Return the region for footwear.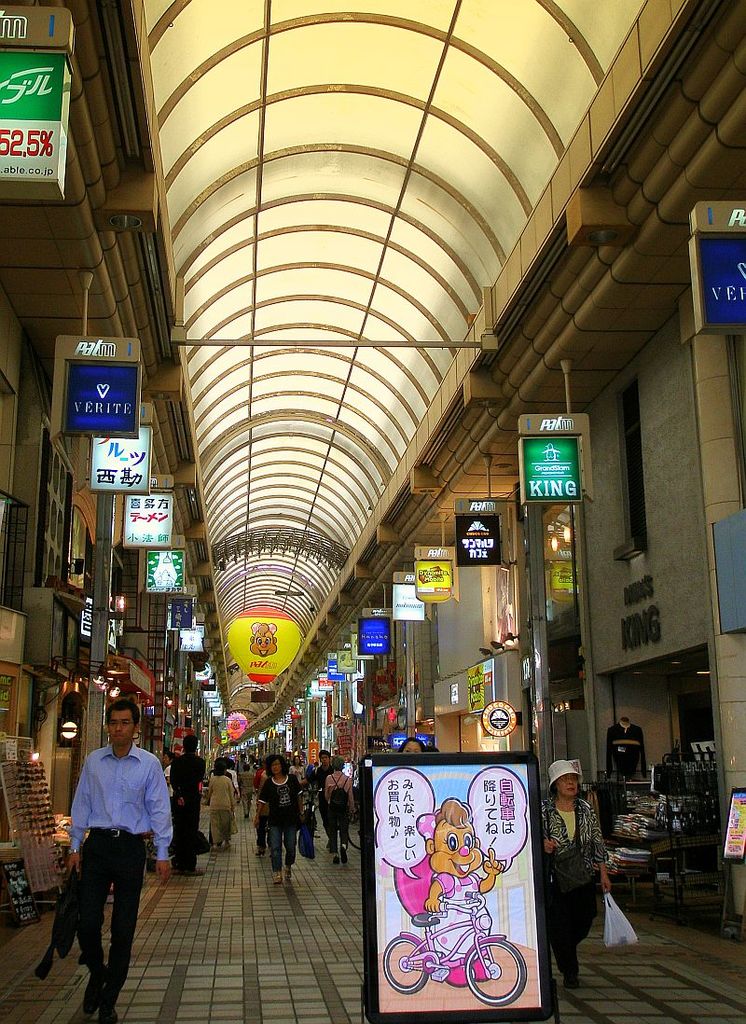
region(340, 838, 348, 866).
